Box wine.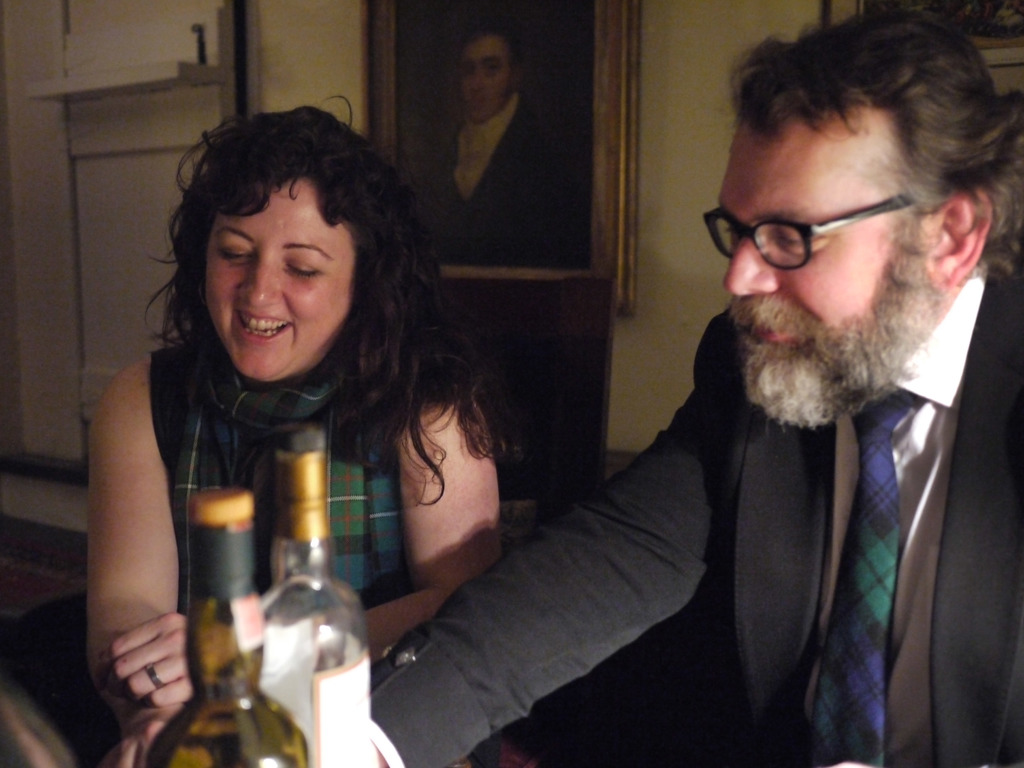
x1=261 y1=415 x2=372 y2=767.
